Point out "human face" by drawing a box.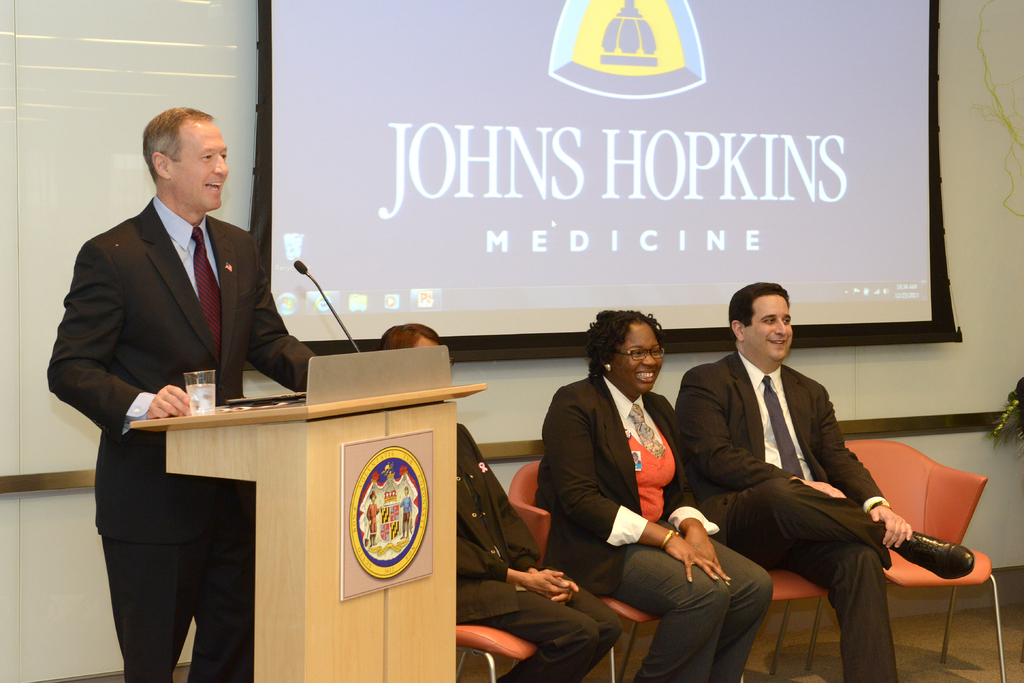
[left=743, top=295, right=794, bottom=361].
